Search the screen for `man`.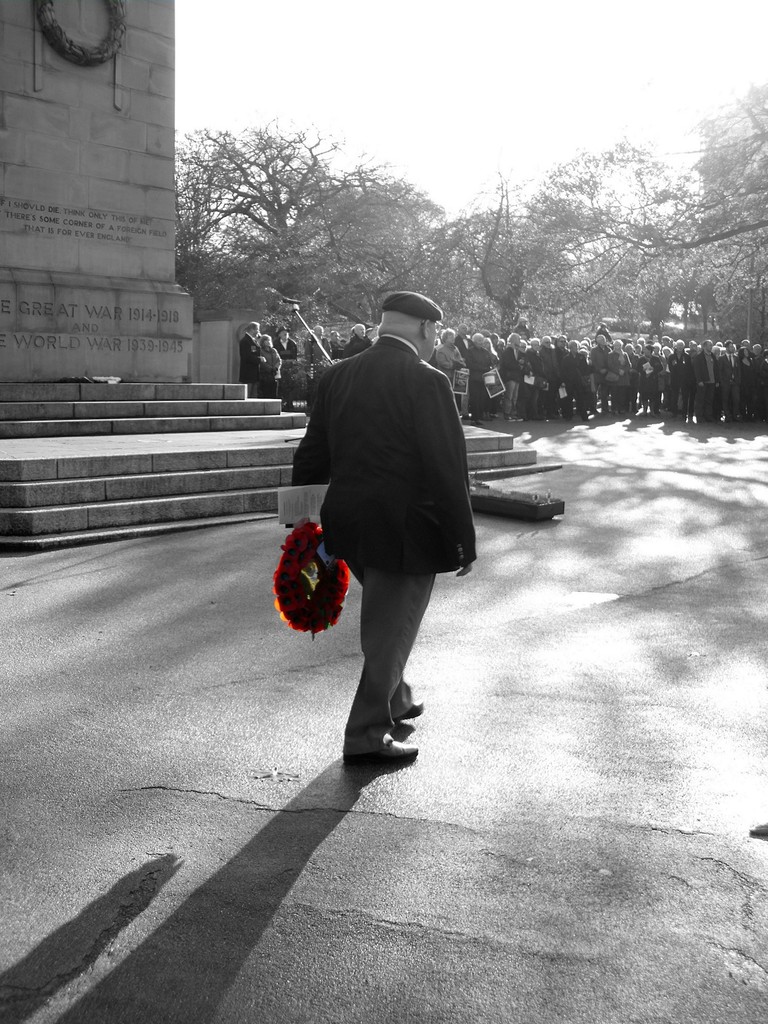
Found at [x1=341, y1=322, x2=371, y2=358].
